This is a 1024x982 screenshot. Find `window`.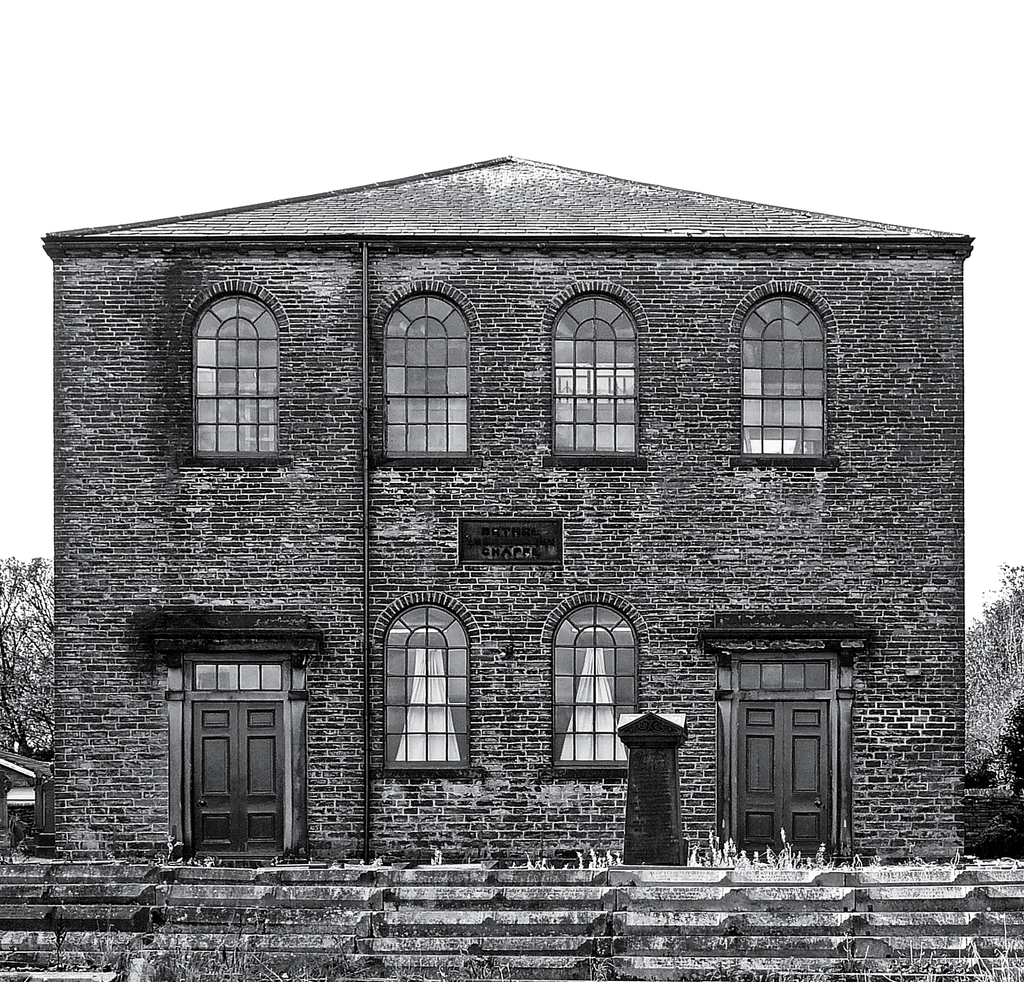
Bounding box: box=[374, 274, 479, 469].
